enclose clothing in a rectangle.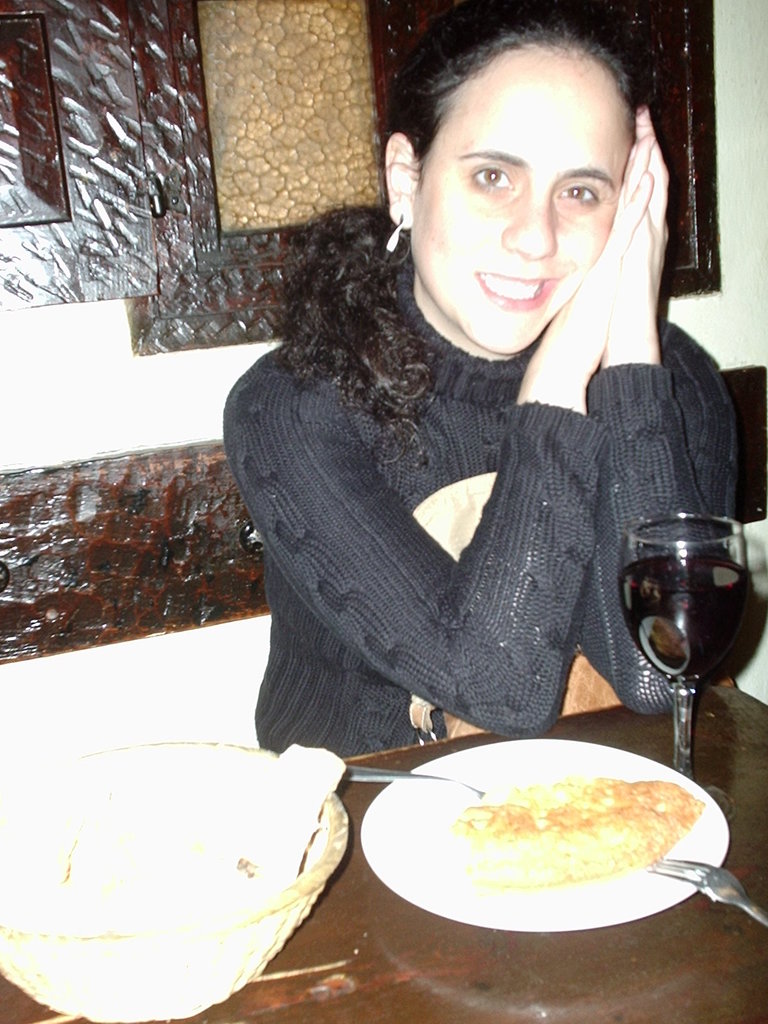
224 230 739 762.
